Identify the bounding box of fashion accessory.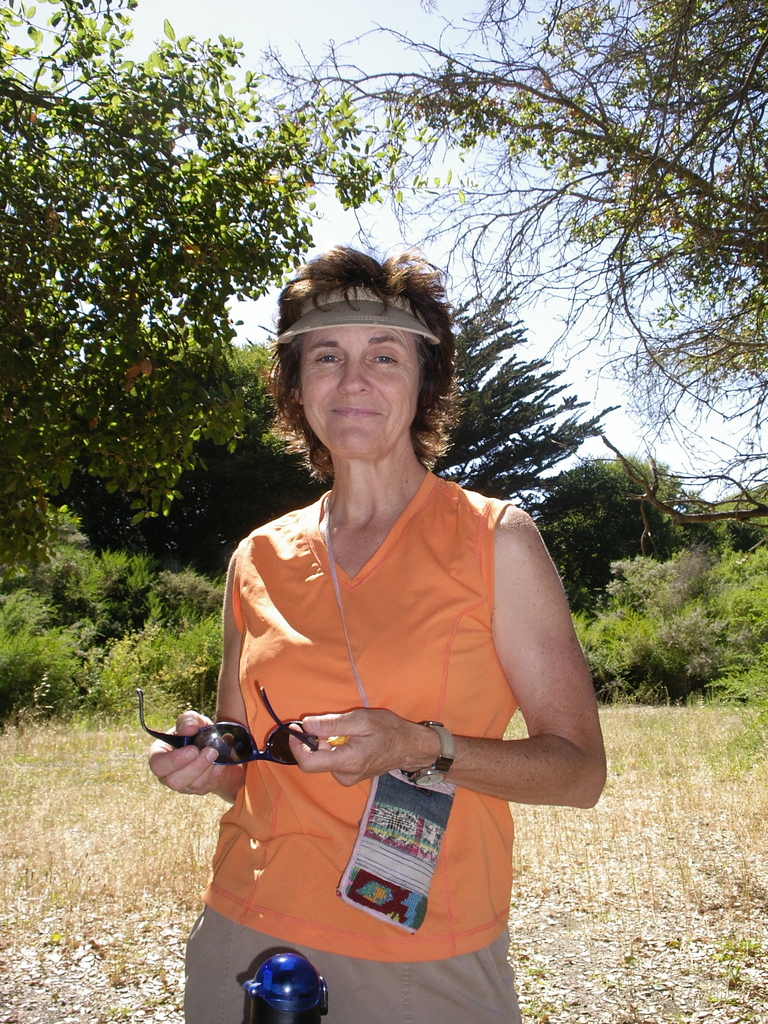
269, 280, 442, 346.
